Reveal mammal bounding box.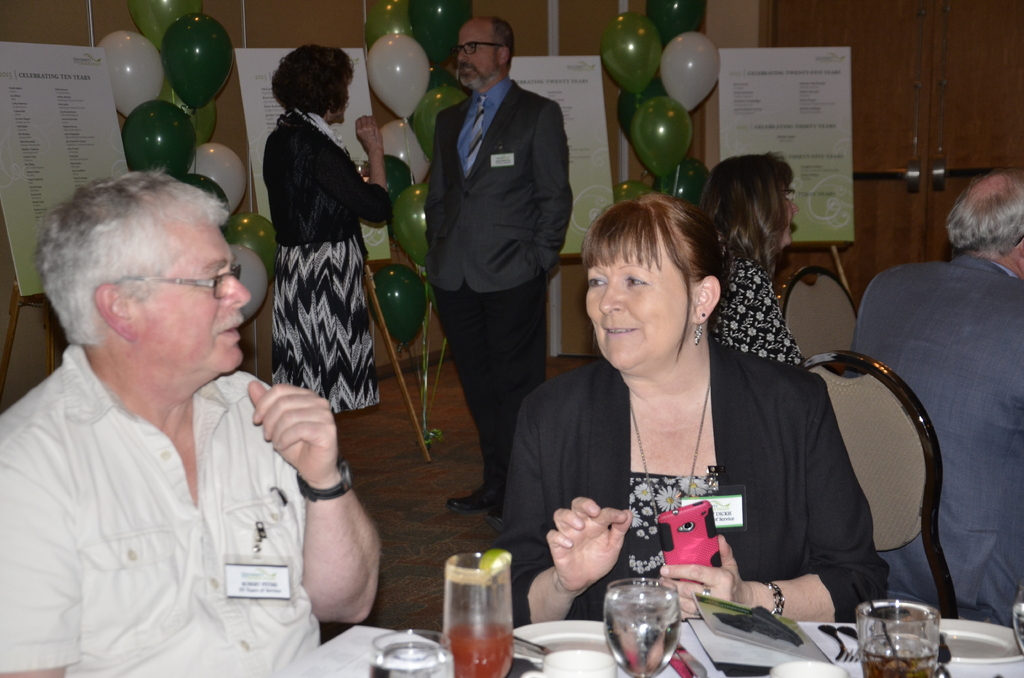
Revealed: pyautogui.locateOnScreen(840, 166, 1023, 627).
